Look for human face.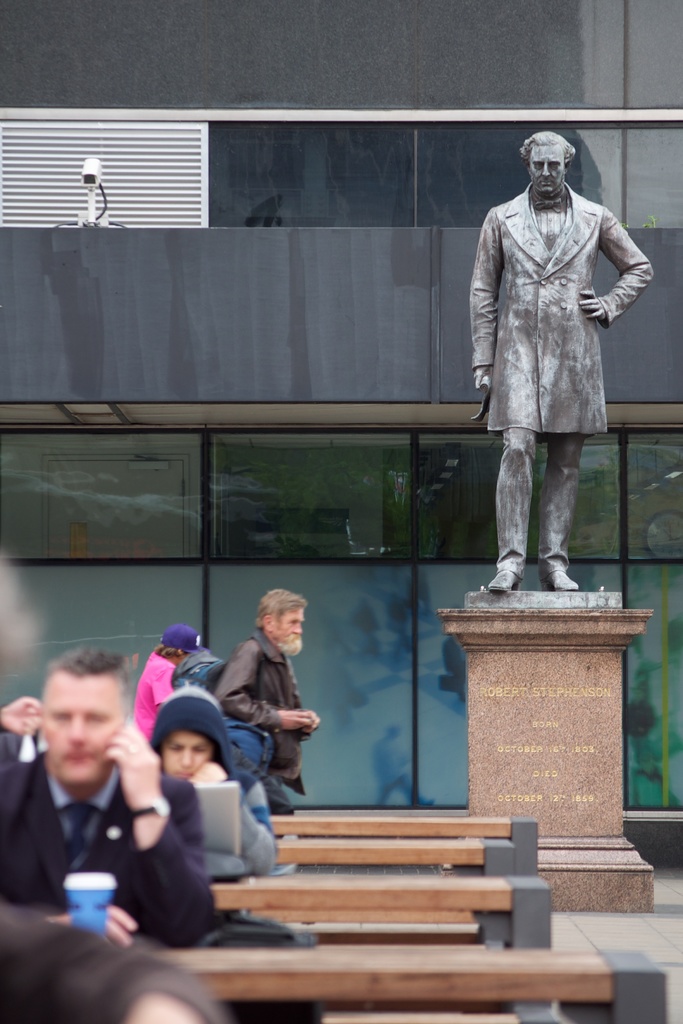
Found: 42,671,121,784.
